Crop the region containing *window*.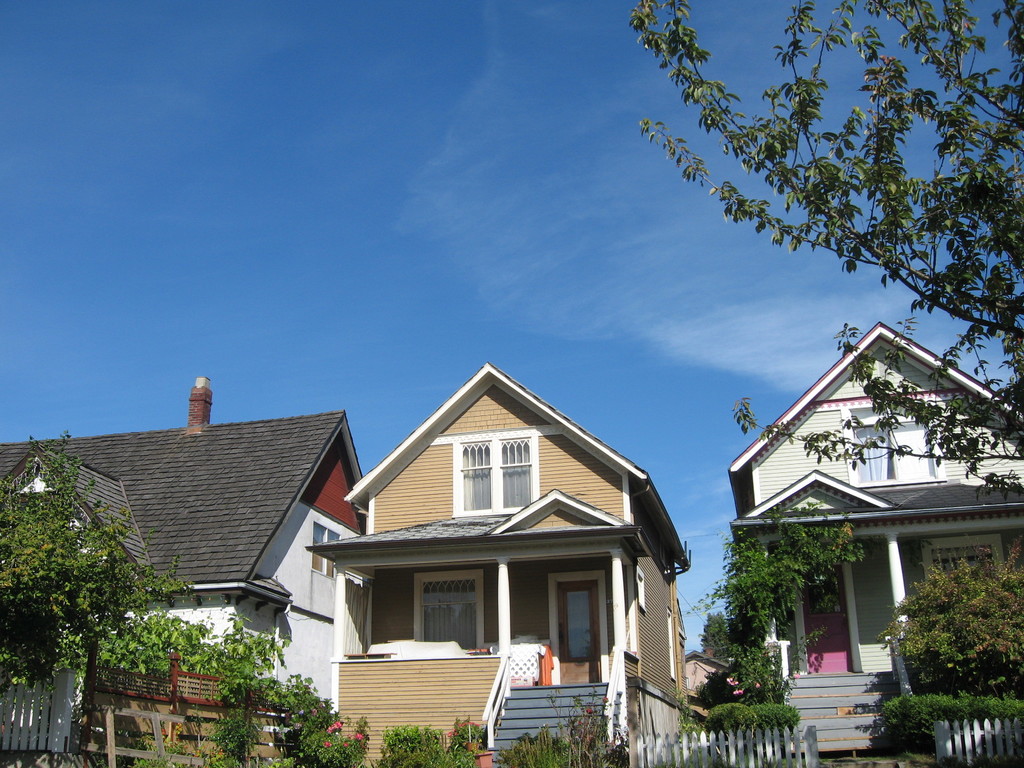
Crop region: rect(442, 438, 540, 525).
